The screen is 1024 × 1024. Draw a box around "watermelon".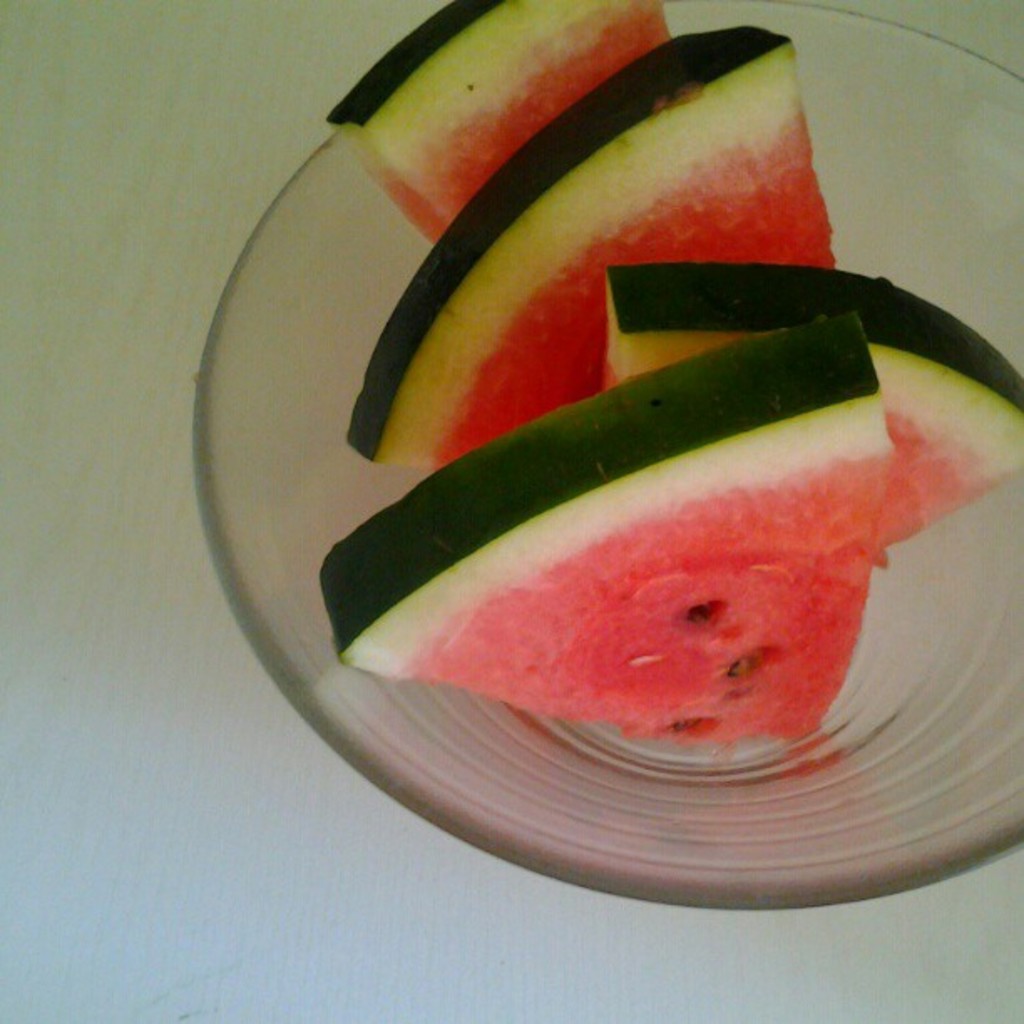
box(340, 2, 666, 243).
